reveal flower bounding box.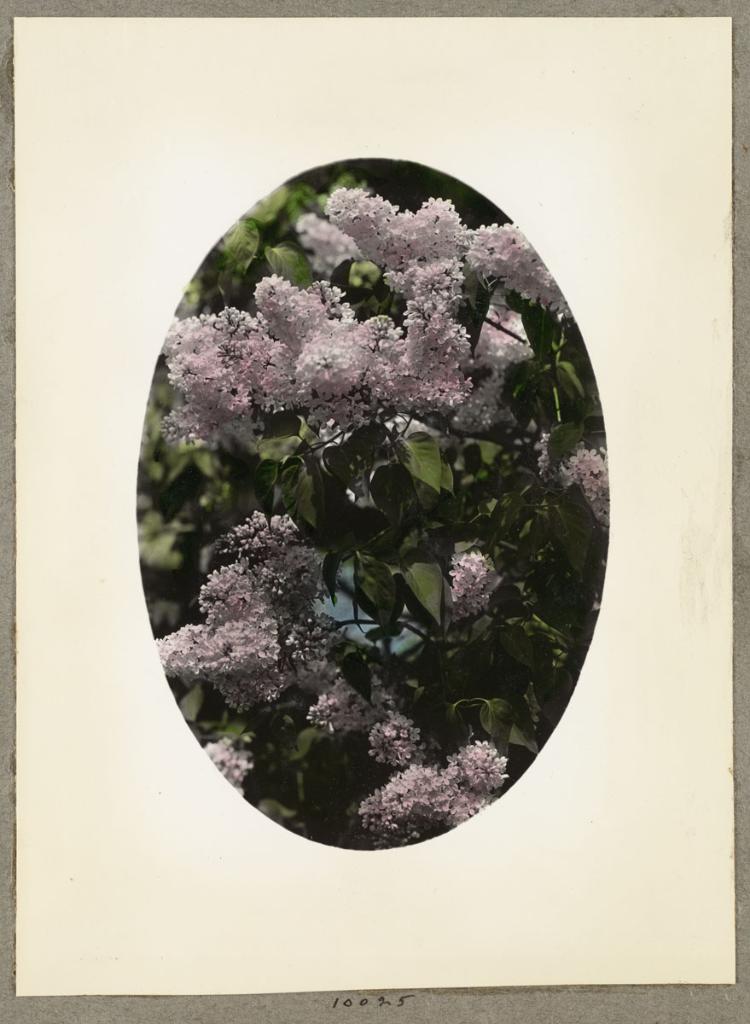
Revealed: crop(365, 711, 420, 765).
